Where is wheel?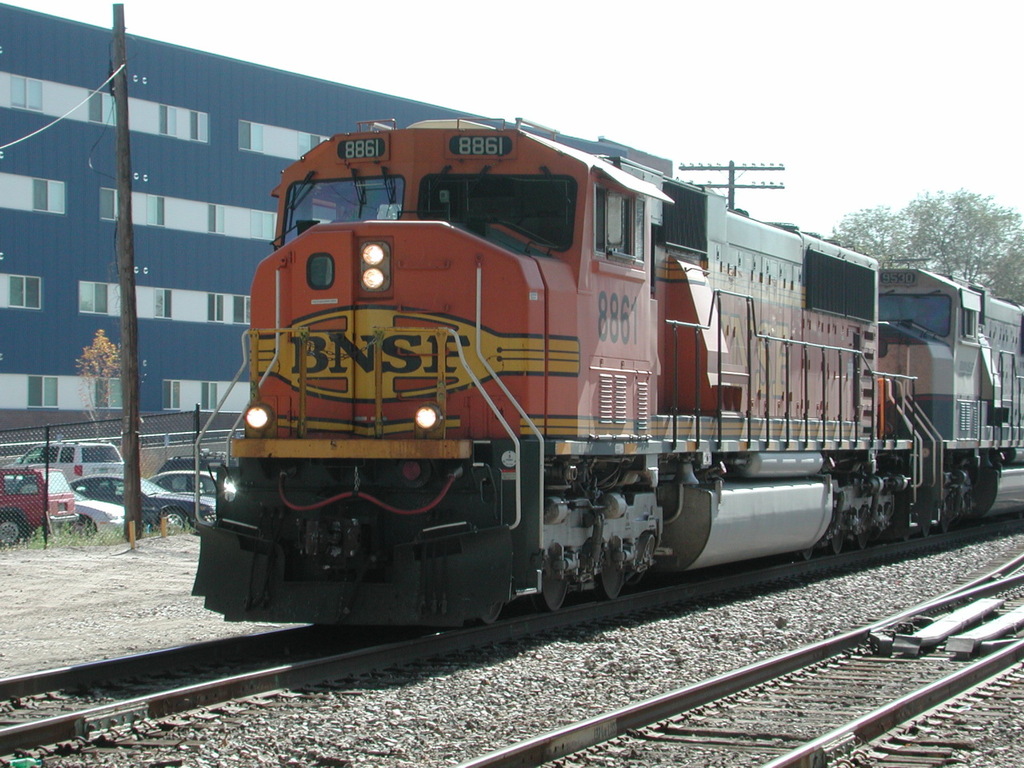
<region>920, 523, 932, 539</region>.
